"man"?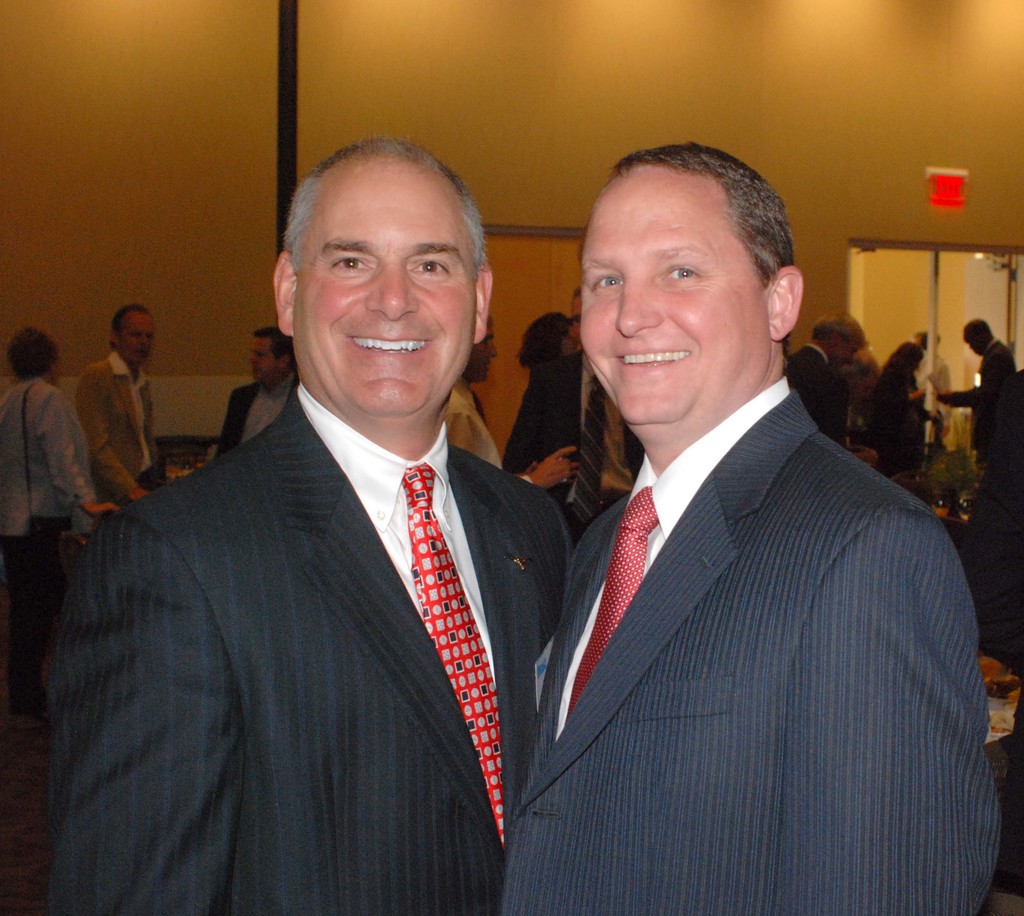
64, 149, 607, 904
